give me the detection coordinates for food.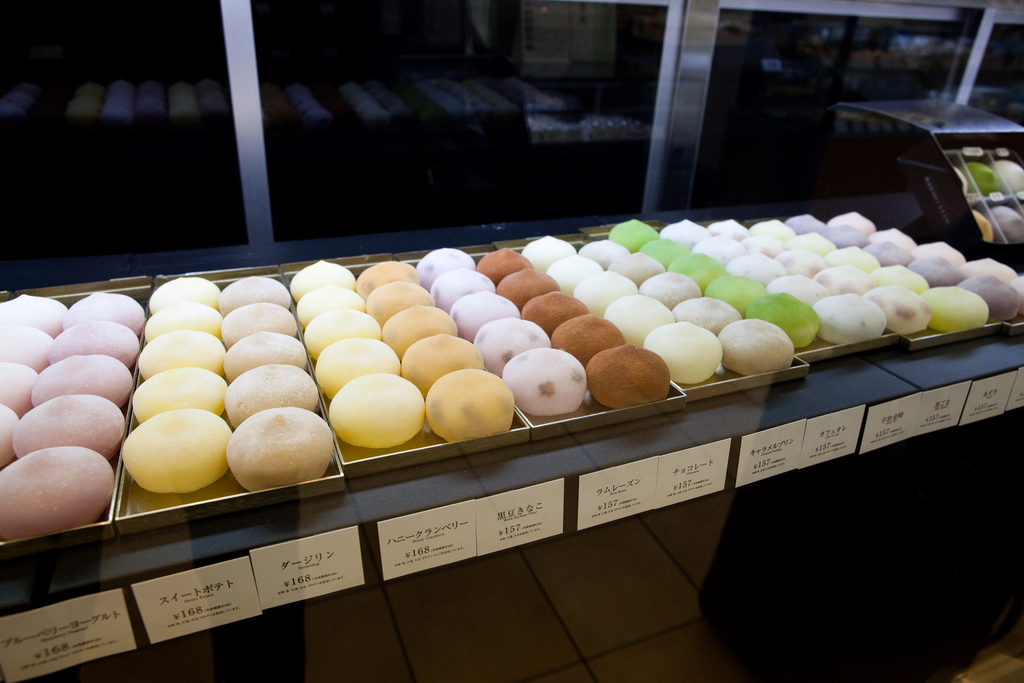
BBox(315, 336, 399, 403).
